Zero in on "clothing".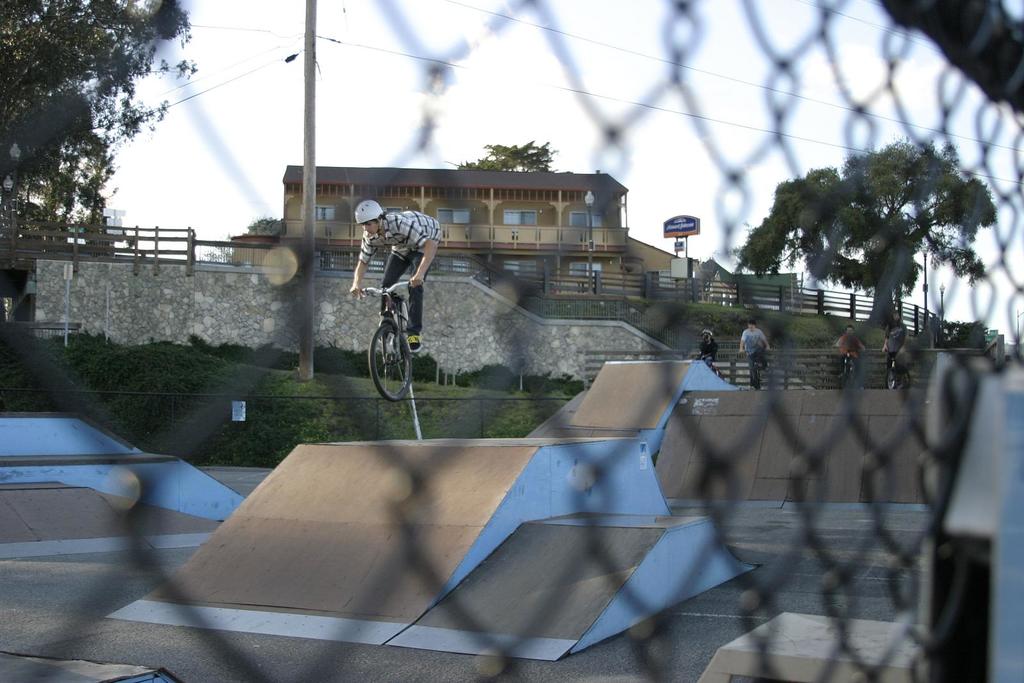
Zeroed in: 741:326:767:384.
